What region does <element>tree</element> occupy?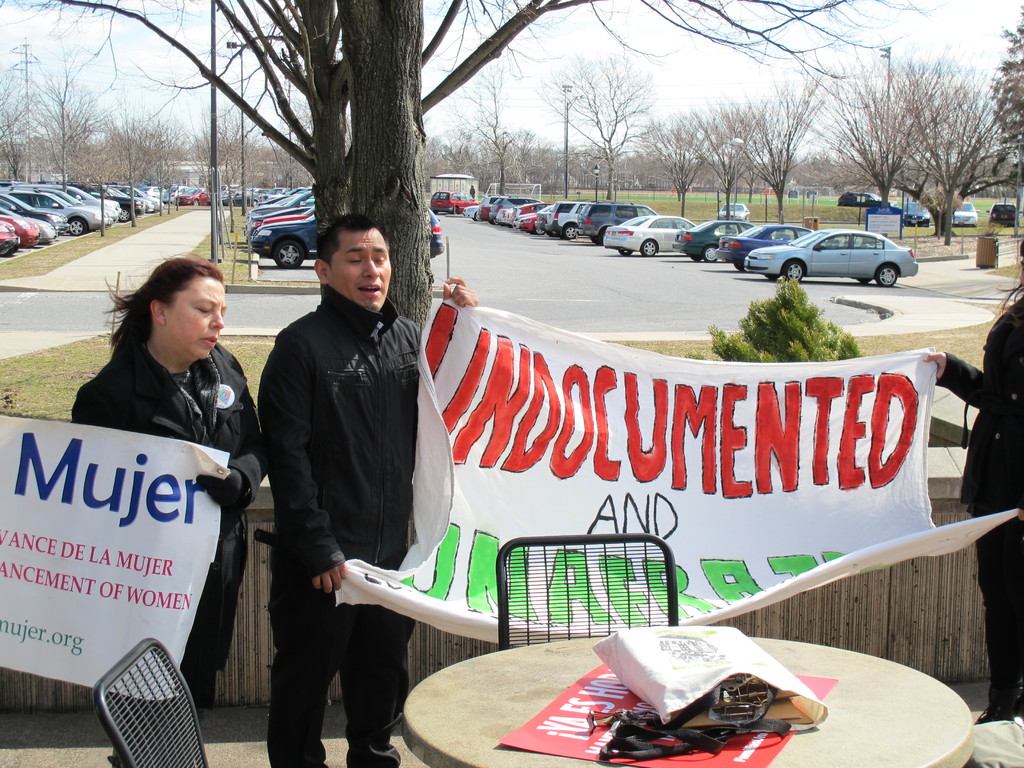
[640, 110, 723, 216].
